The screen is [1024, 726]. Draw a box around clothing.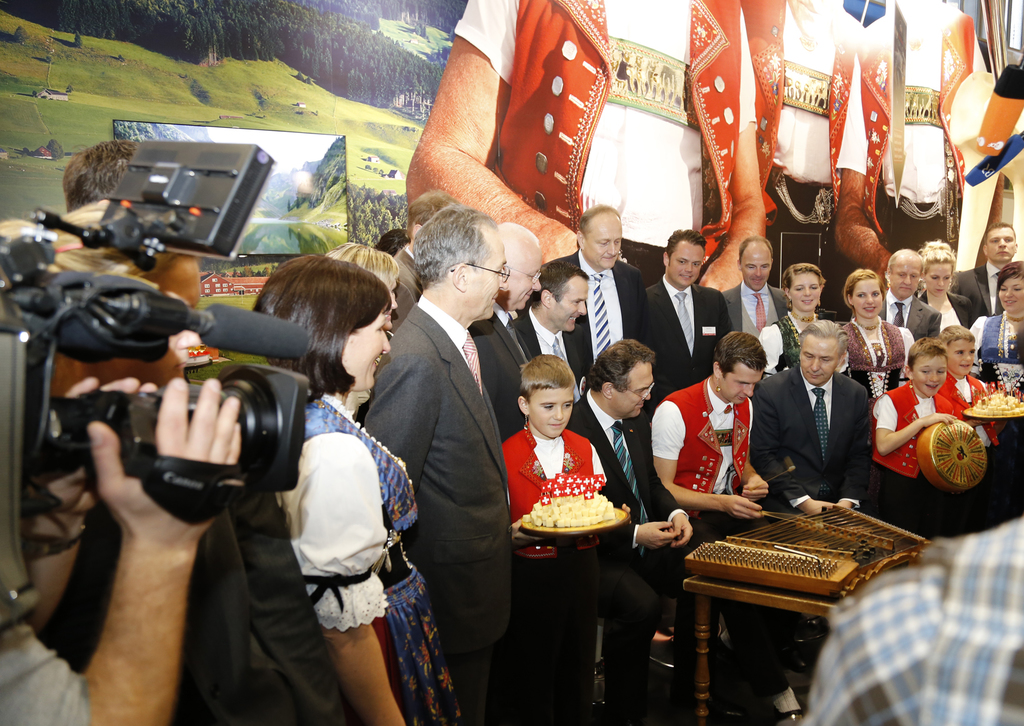
bbox(496, 416, 609, 725).
